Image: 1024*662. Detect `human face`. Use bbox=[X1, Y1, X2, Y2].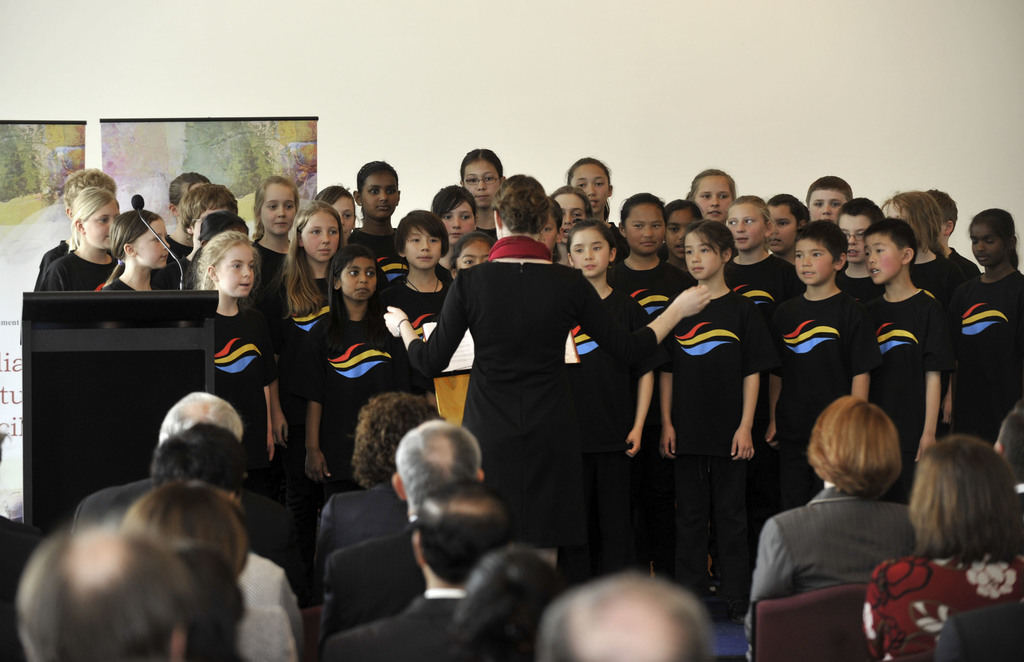
bbox=[461, 159, 499, 209].
